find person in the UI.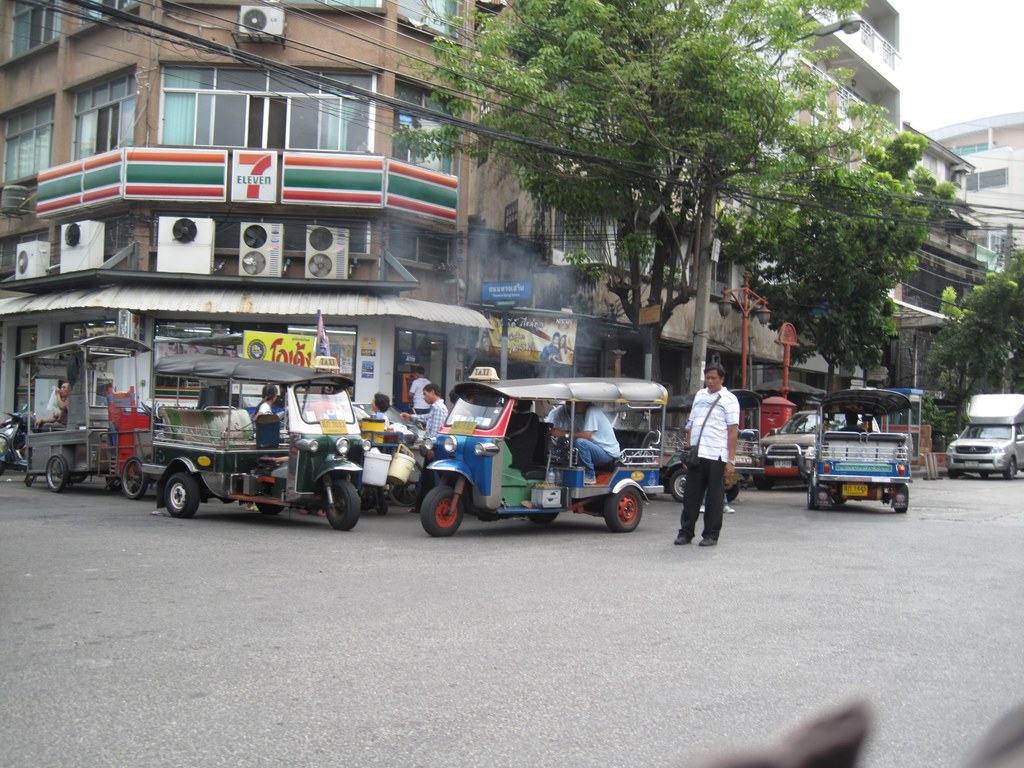
UI element at [402, 366, 429, 414].
